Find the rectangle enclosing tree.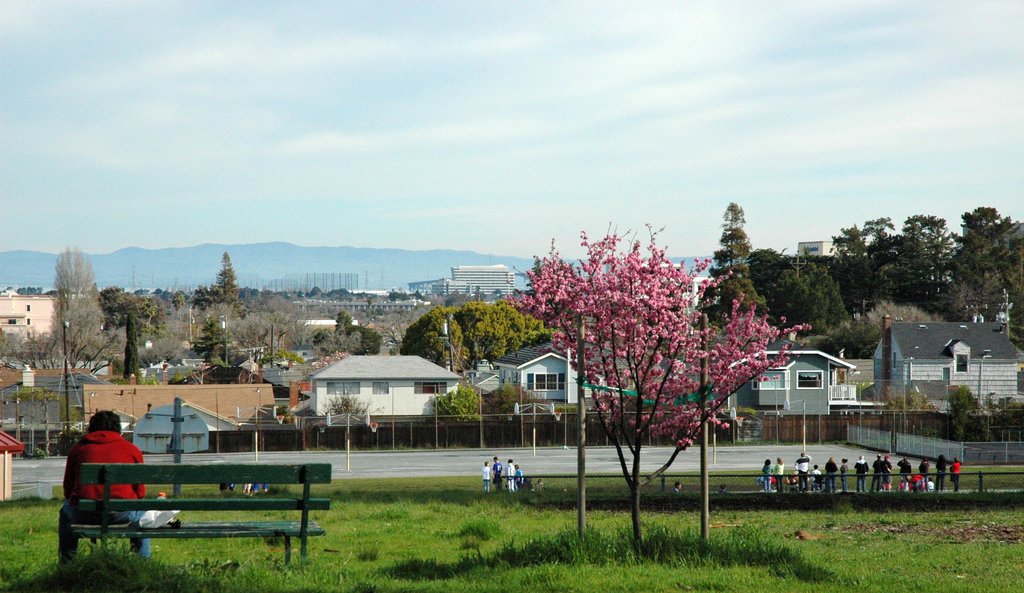
<region>427, 382, 487, 422</region>.
